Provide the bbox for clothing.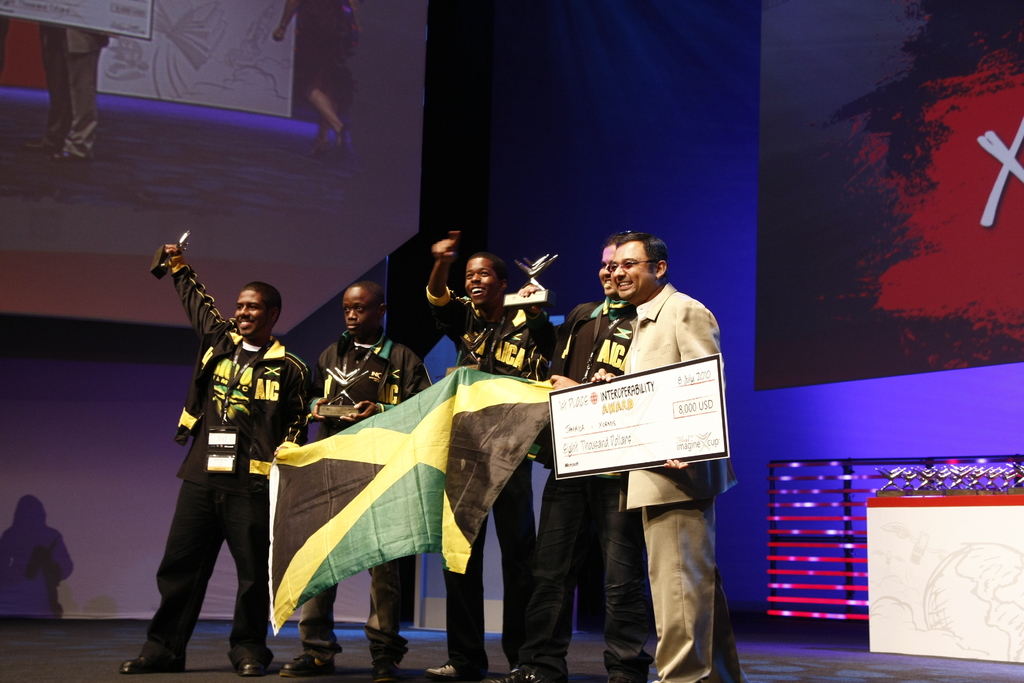
[x1=132, y1=259, x2=310, y2=666].
